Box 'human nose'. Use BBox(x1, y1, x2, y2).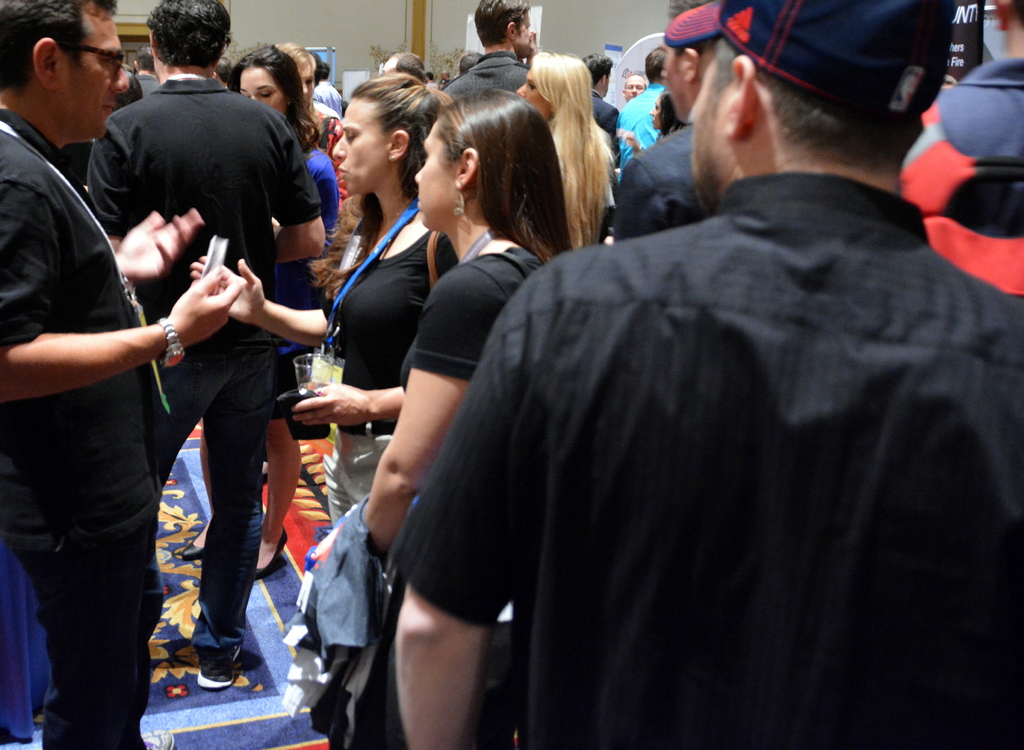
BBox(111, 63, 132, 97).
